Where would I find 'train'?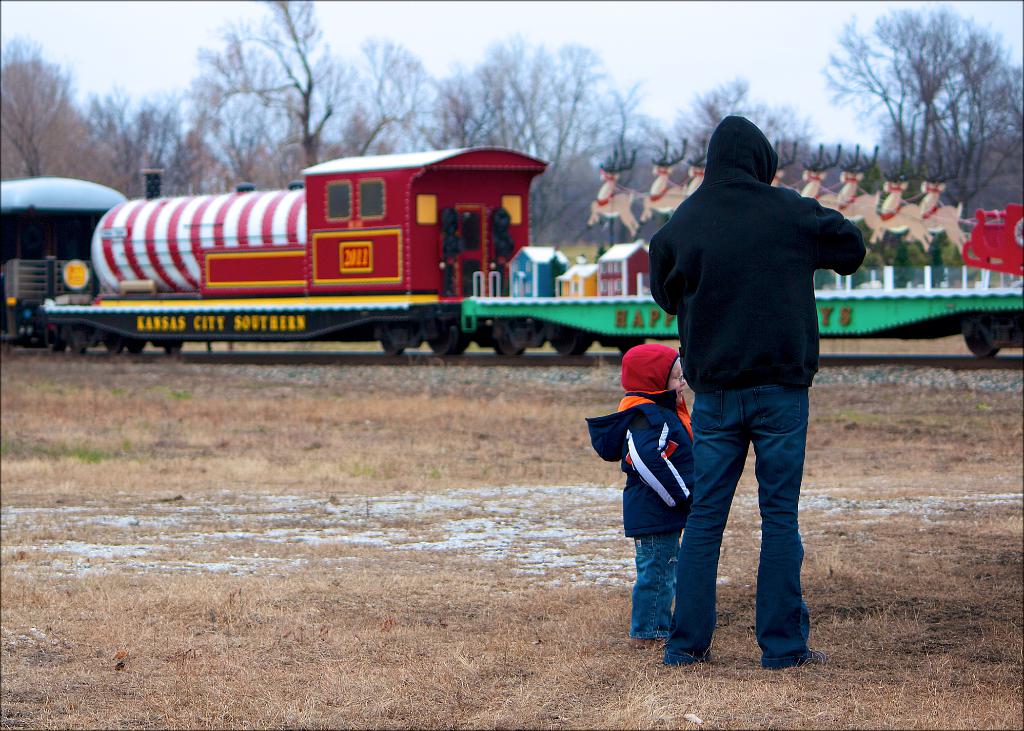
At Rect(0, 145, 1023, 363).
